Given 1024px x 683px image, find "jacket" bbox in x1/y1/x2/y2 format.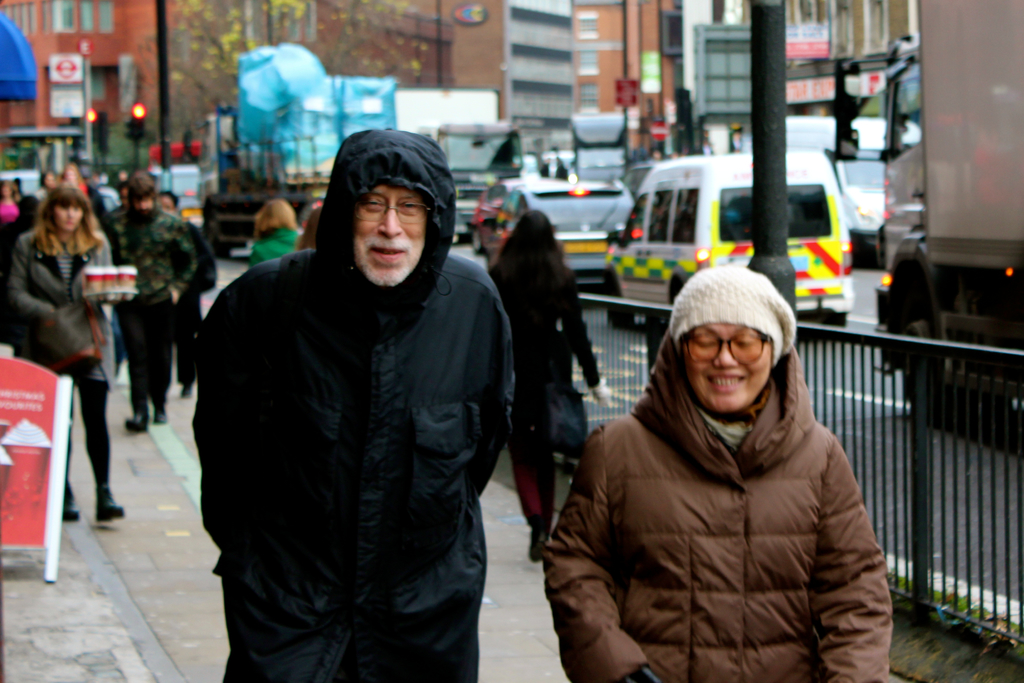
195/130/518/682.
